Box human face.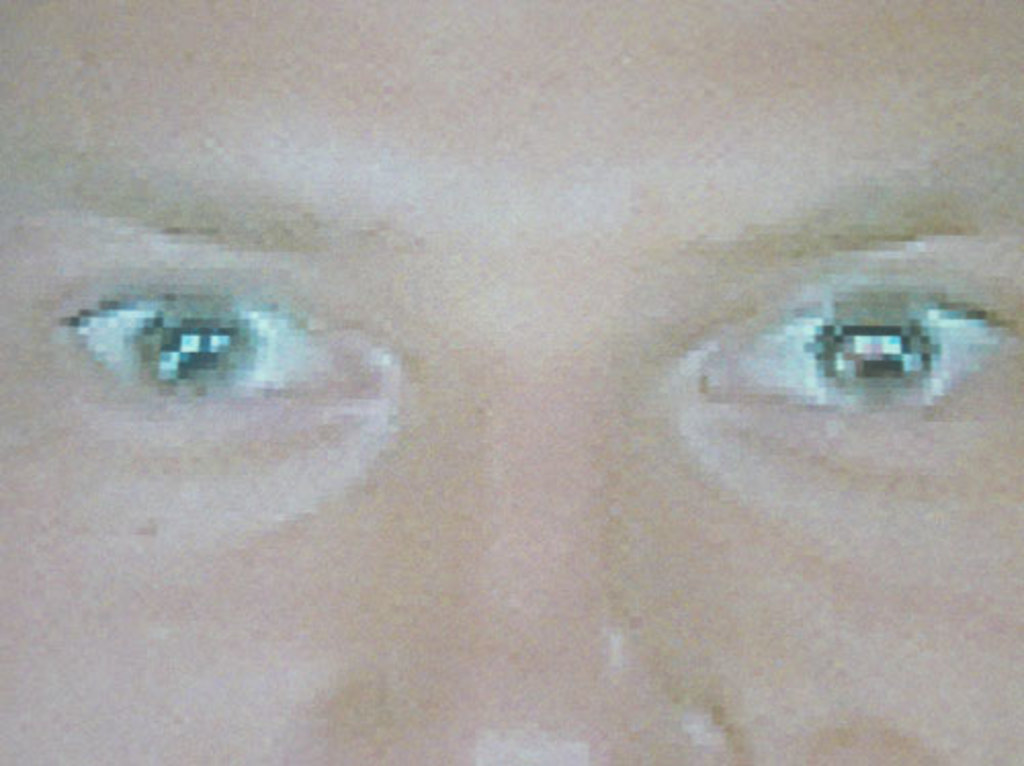
box(0, 0, 1022, 764).
